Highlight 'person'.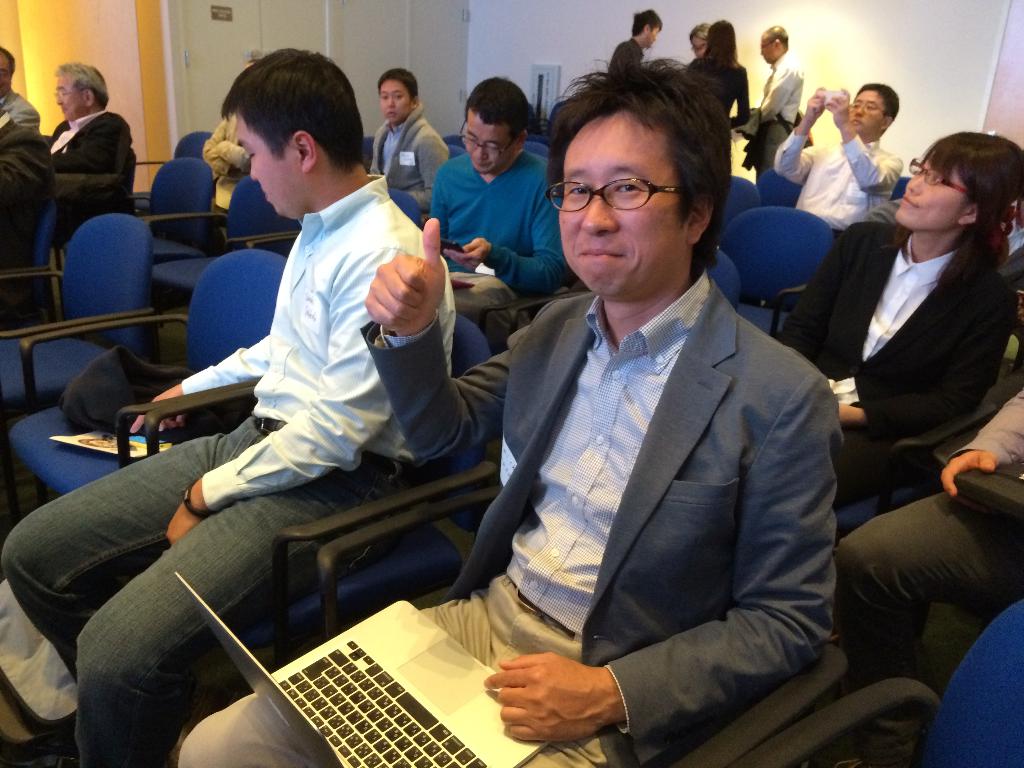
Highlighted region: crop(687, 17, 753, 166).
